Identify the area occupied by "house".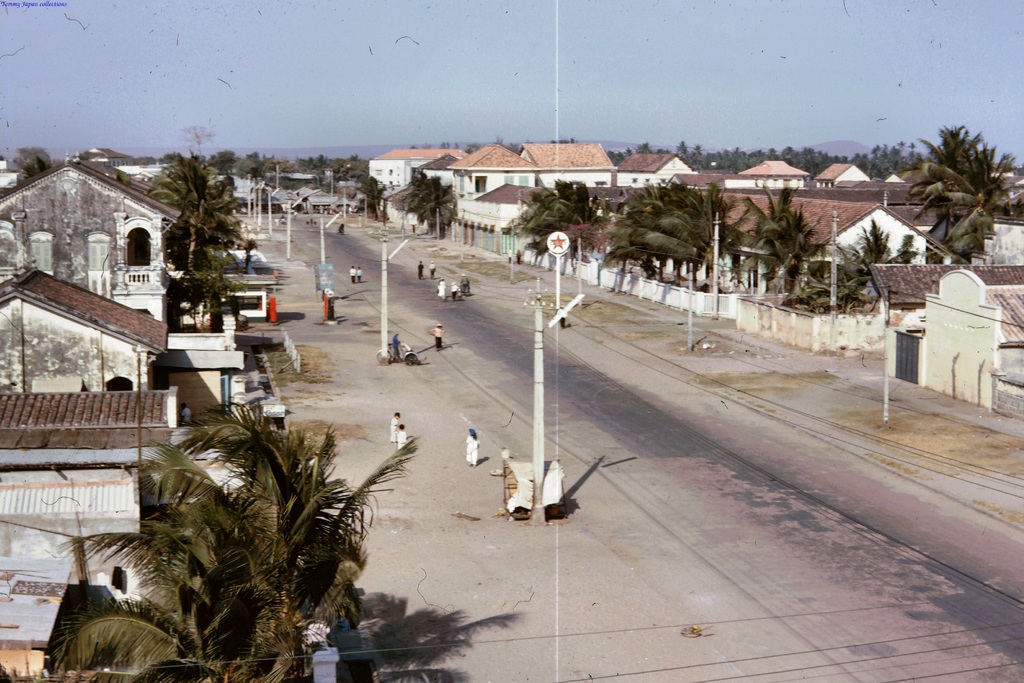
Area: Rect(368, 150, 460, 199).
